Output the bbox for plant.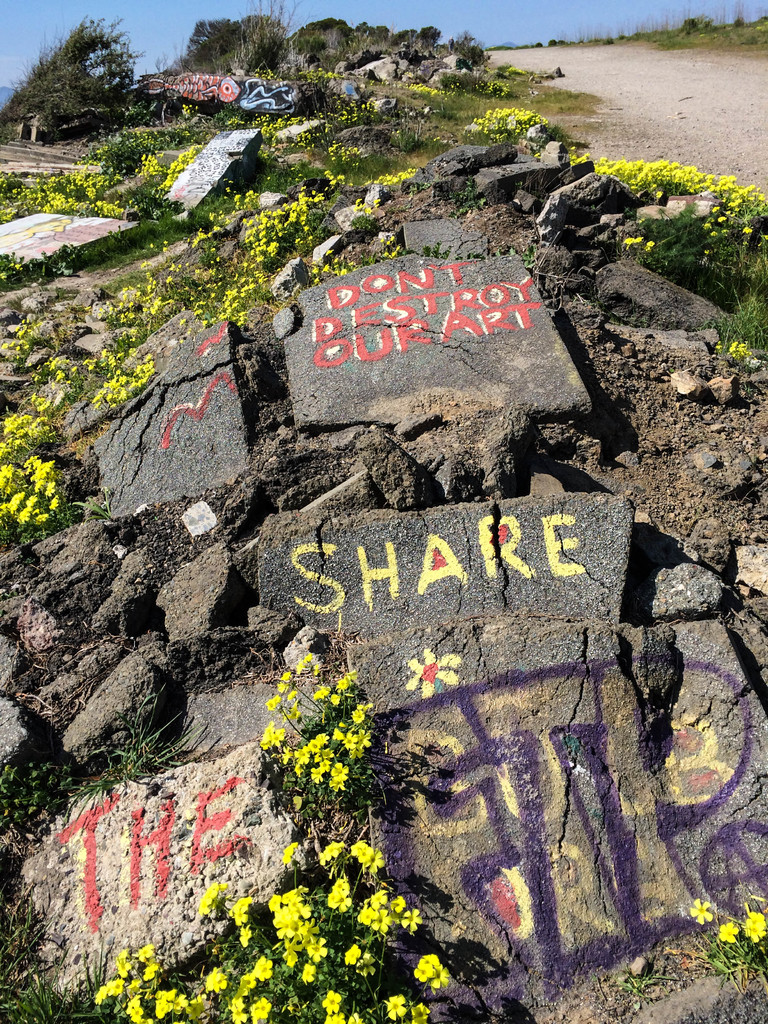
{"left": 680, "top": 893, "right": 767, "bottom": 989}.
